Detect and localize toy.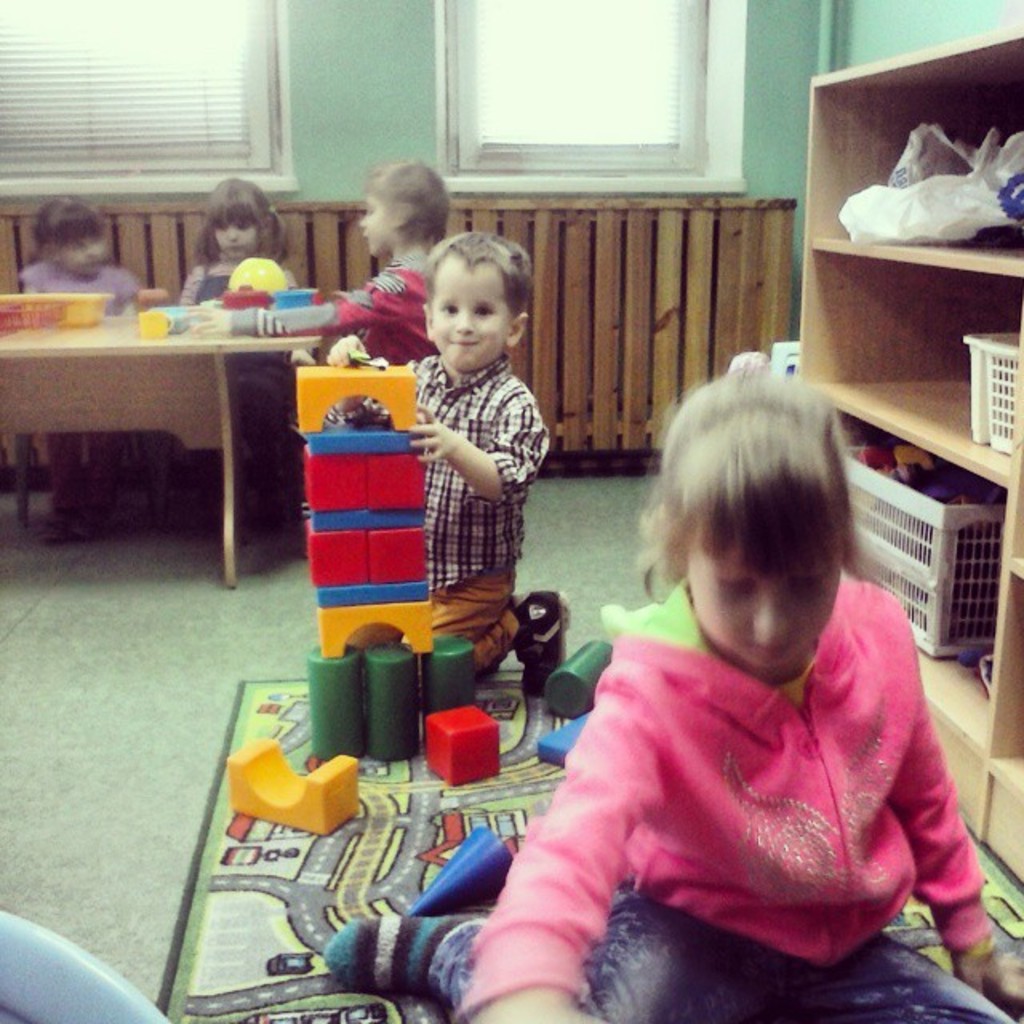
Localized at bbox=(411, 827, 510, 917).
